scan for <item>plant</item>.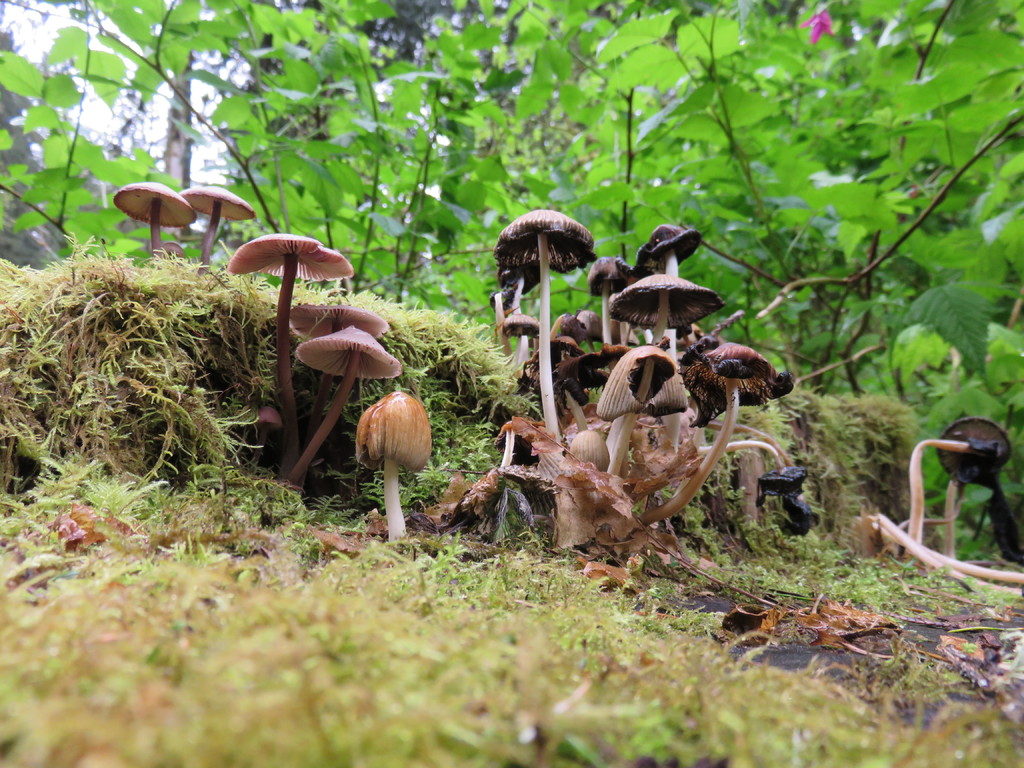
Scan result: <box>852,412,1023,595</box>.
